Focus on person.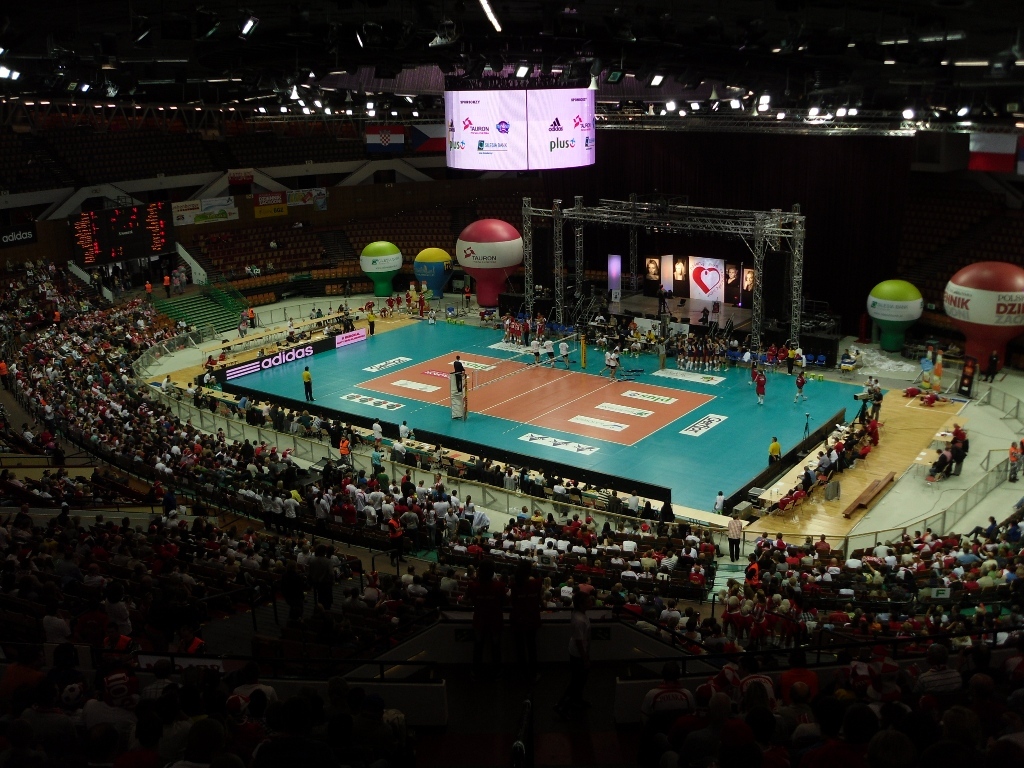
Focused at bbox=(419, 303, 423, 315).
